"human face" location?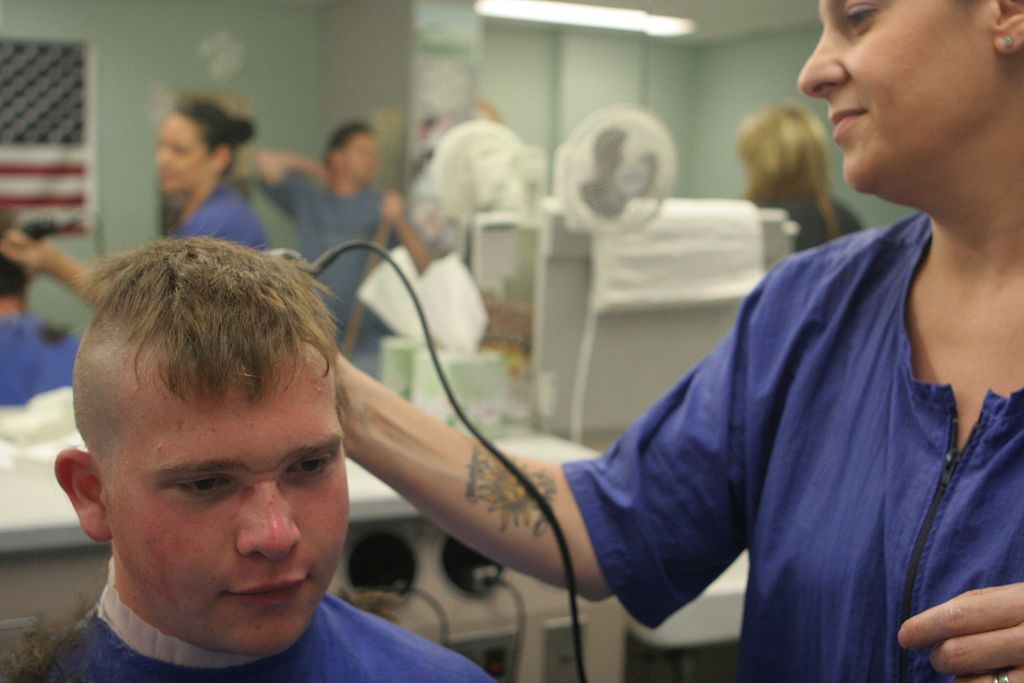
BBox(153, 108, 207, 192)
